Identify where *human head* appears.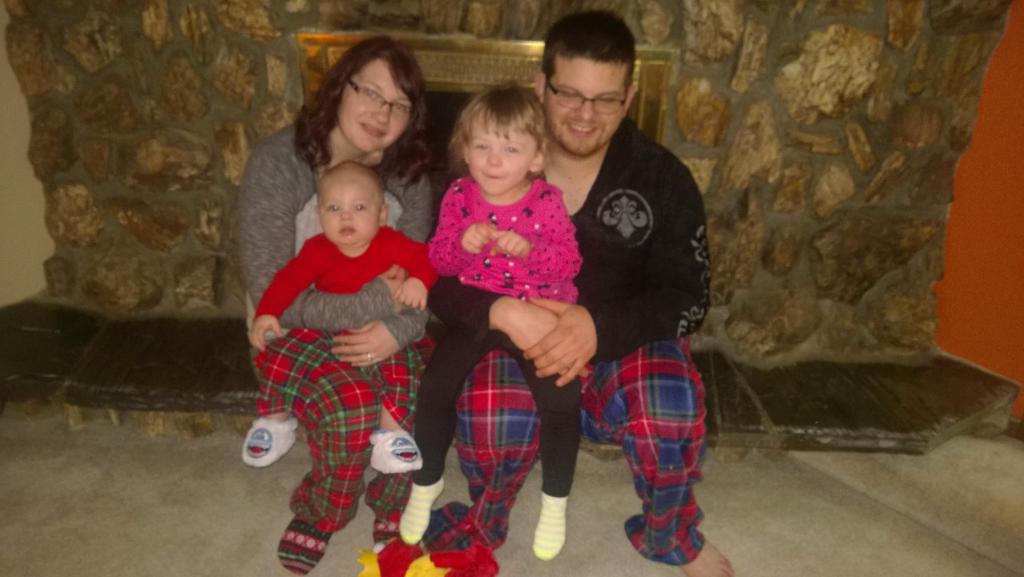
Appears at (326,159,386,244).
